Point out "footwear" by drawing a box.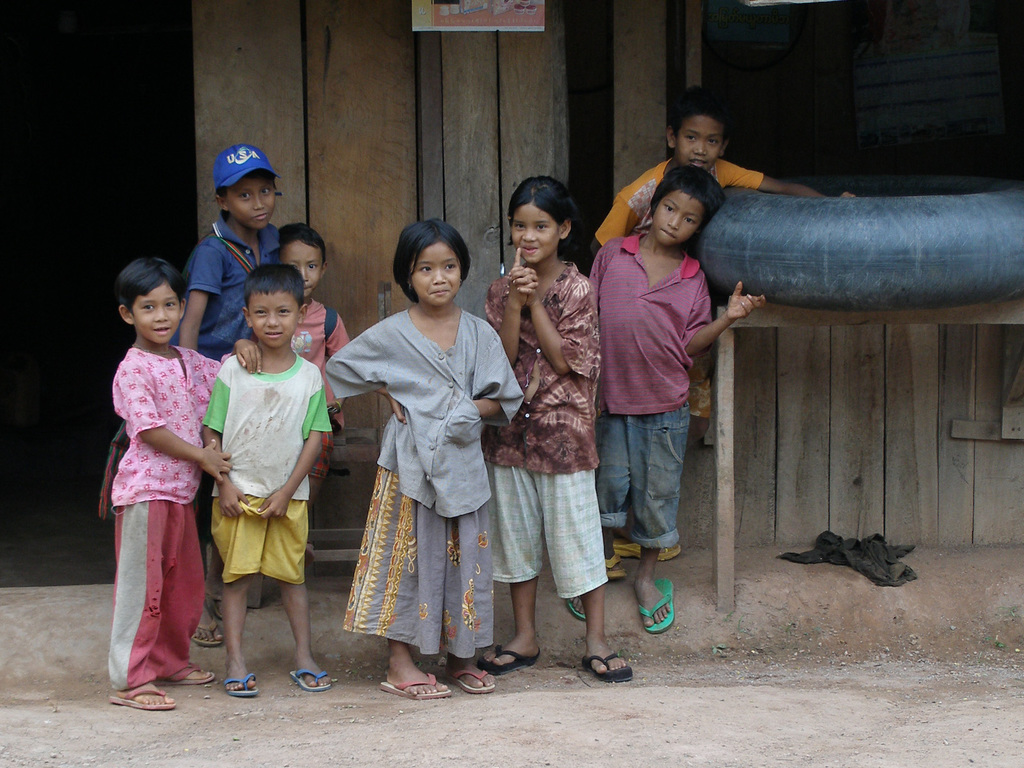
Rect(205, 586, 221, 620).
